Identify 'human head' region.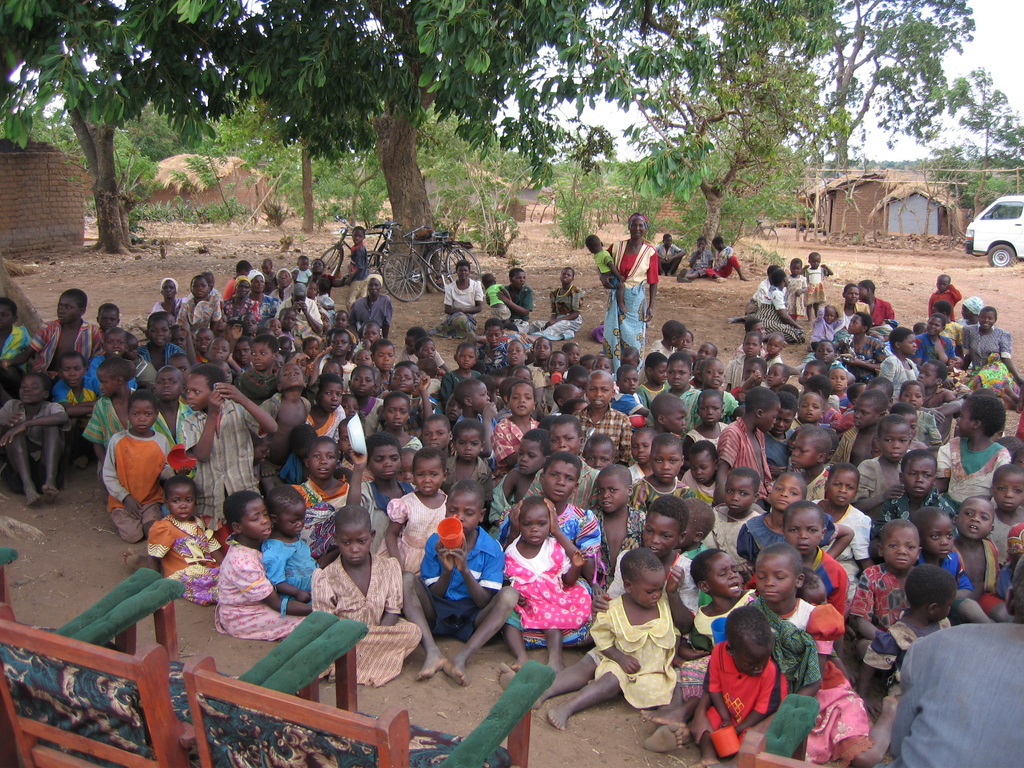
Region: <region>809, 250, 822, 268</region>.
